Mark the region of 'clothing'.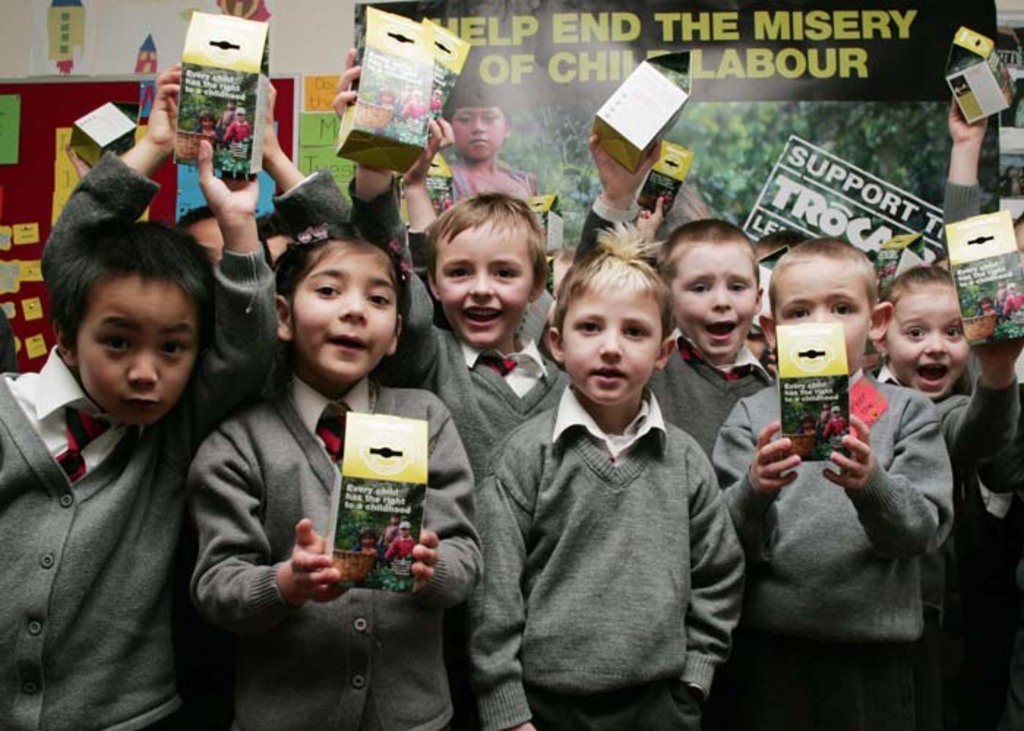
Region: 0 249 276 730.
